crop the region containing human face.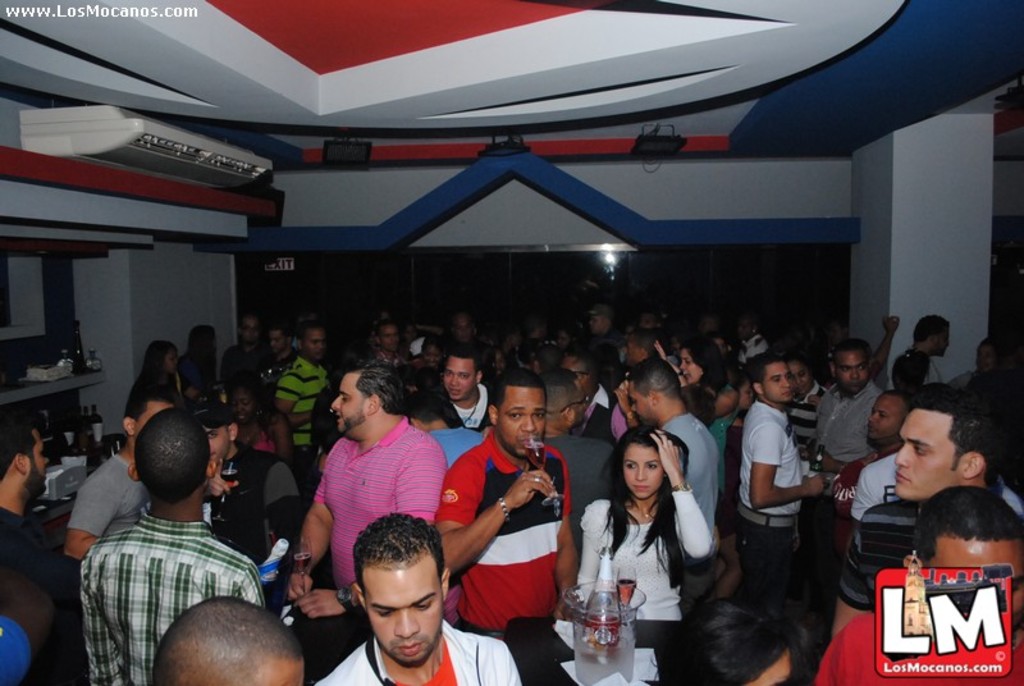
Crop region: bbox=[931, 538, 1023, 628].
